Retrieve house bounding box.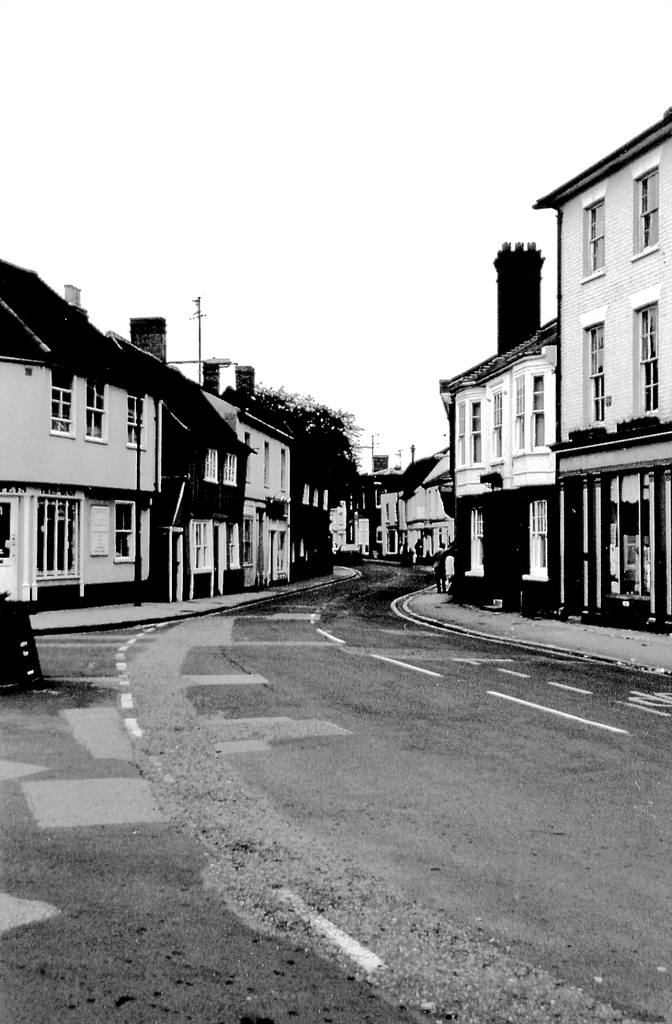
Bounding box: {"x1": 165, "y1": 353, "x2": 296, "y2": 607}.
